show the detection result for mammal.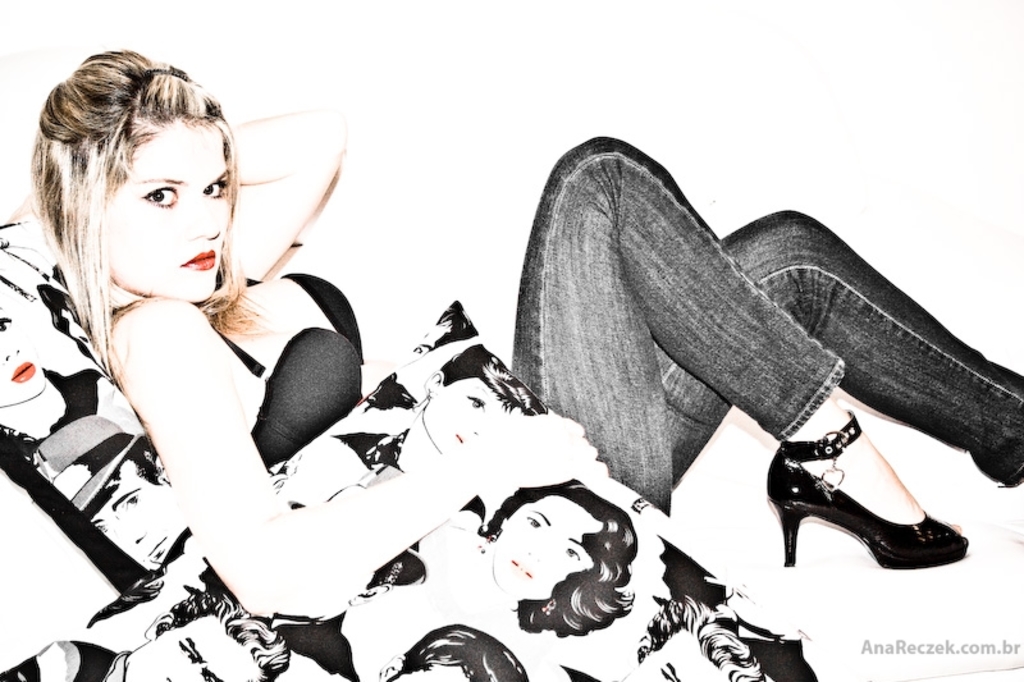
284/343/544/509.
